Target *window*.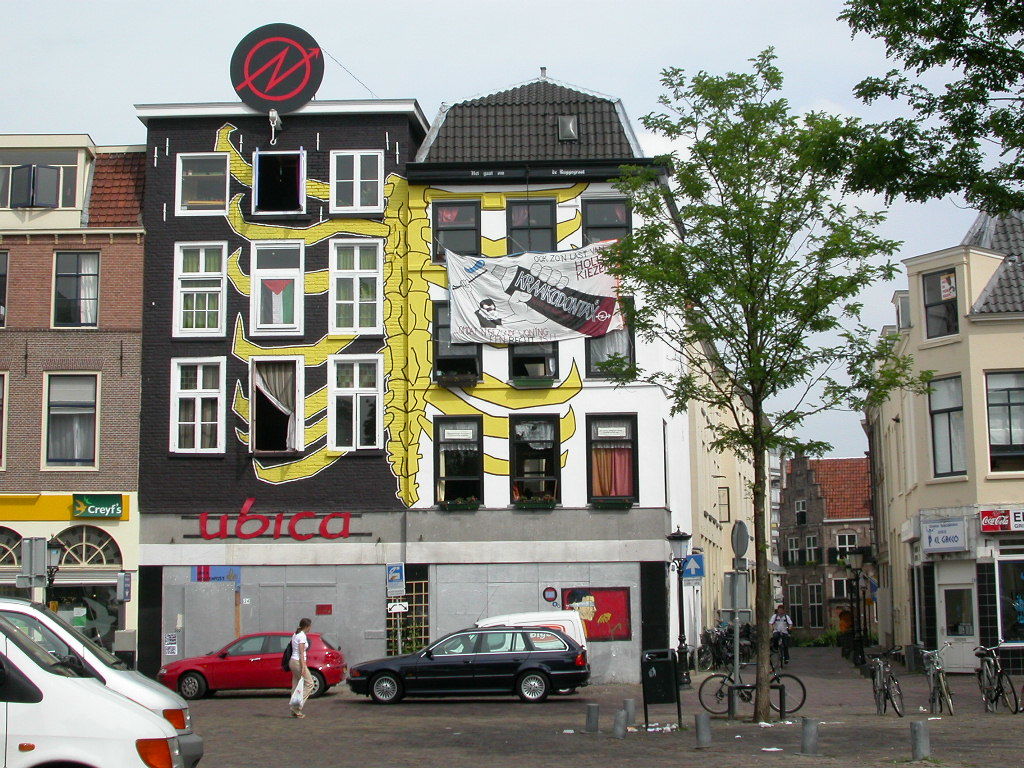
Target region: <bbox>252, 146, 303, 212</bbox>.
